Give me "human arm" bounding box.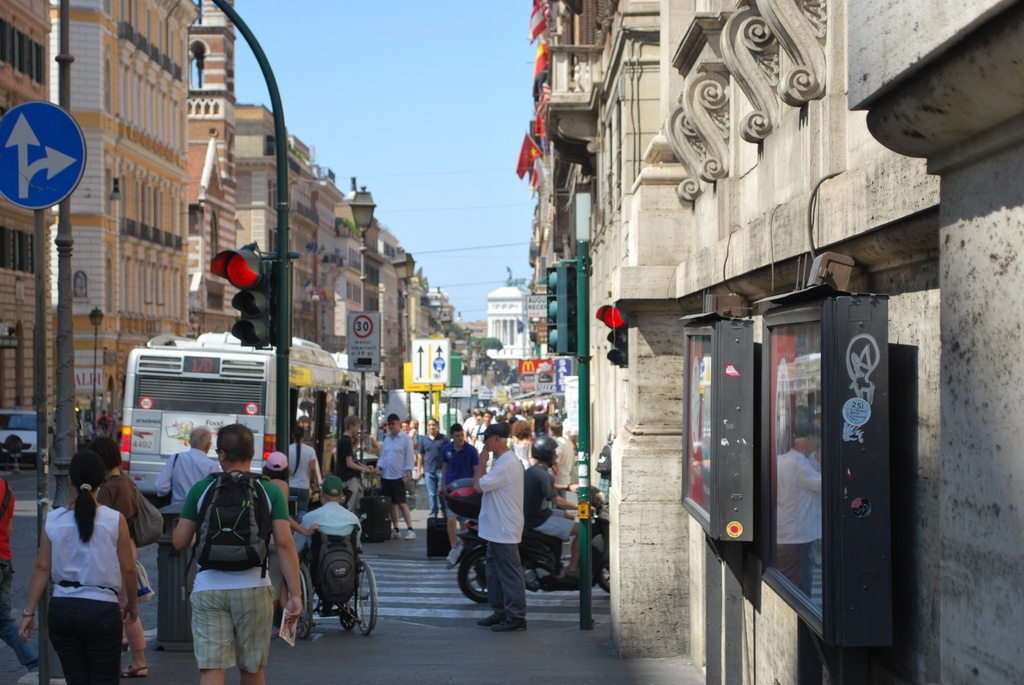
l=529, t=416, r=534, b=442.
